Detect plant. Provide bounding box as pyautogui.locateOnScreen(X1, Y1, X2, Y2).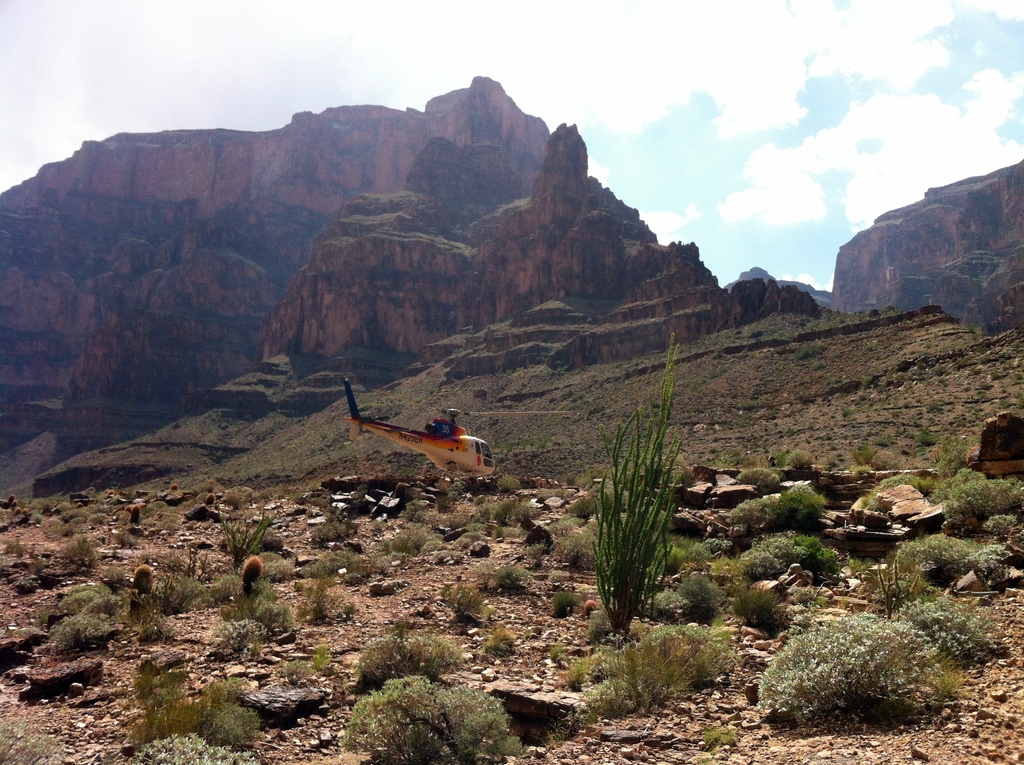
pyautogui.locateOnScreen(665, 529, 727, 574).
